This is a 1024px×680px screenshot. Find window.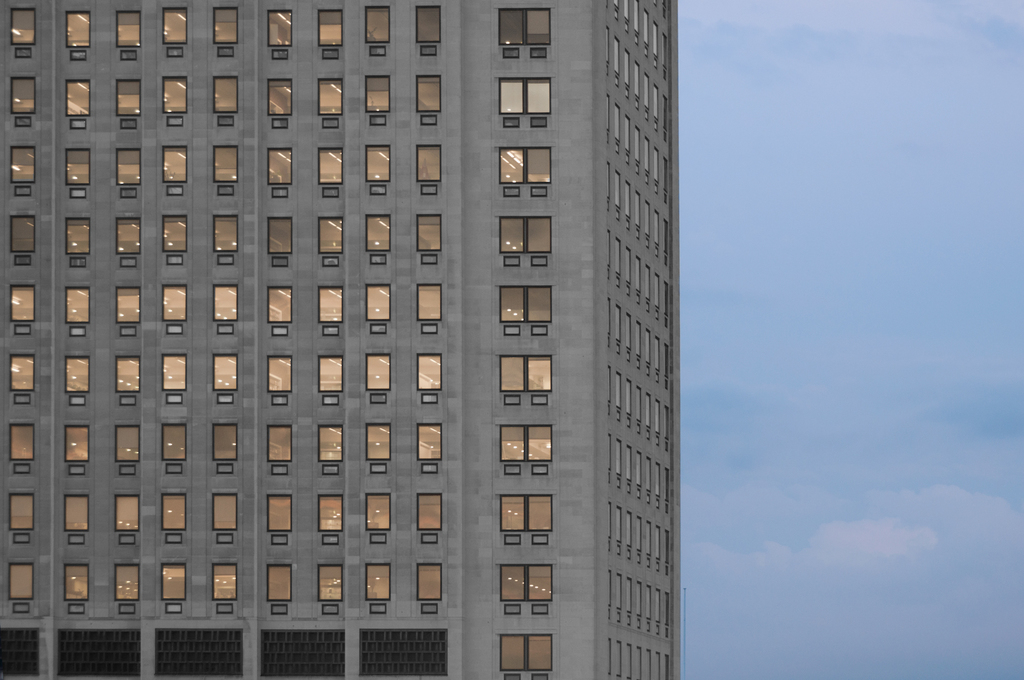
Bounding box: [258, 282, 294, 336].
